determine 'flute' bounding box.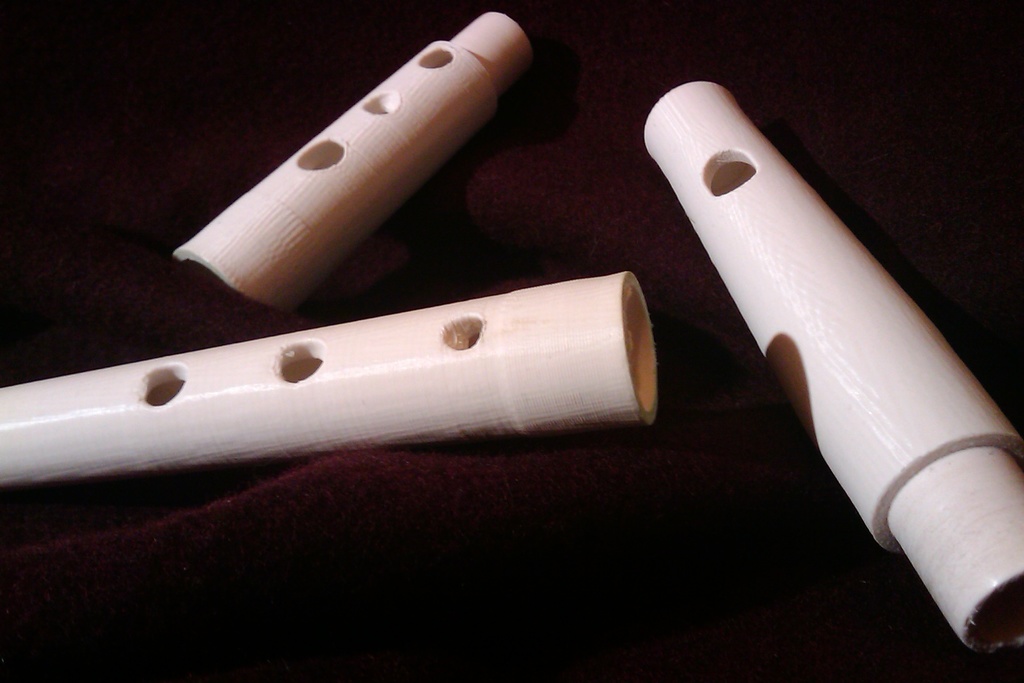
Determined: (173,10,538,317).
